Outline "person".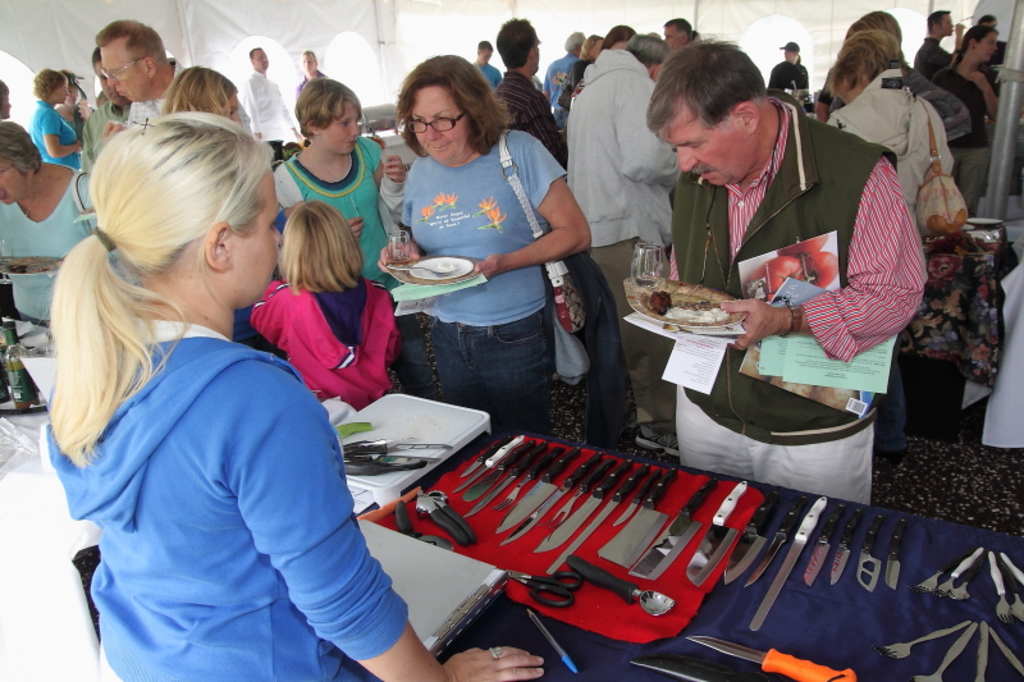
Outline: BBox(911, 3, 969, 70).
